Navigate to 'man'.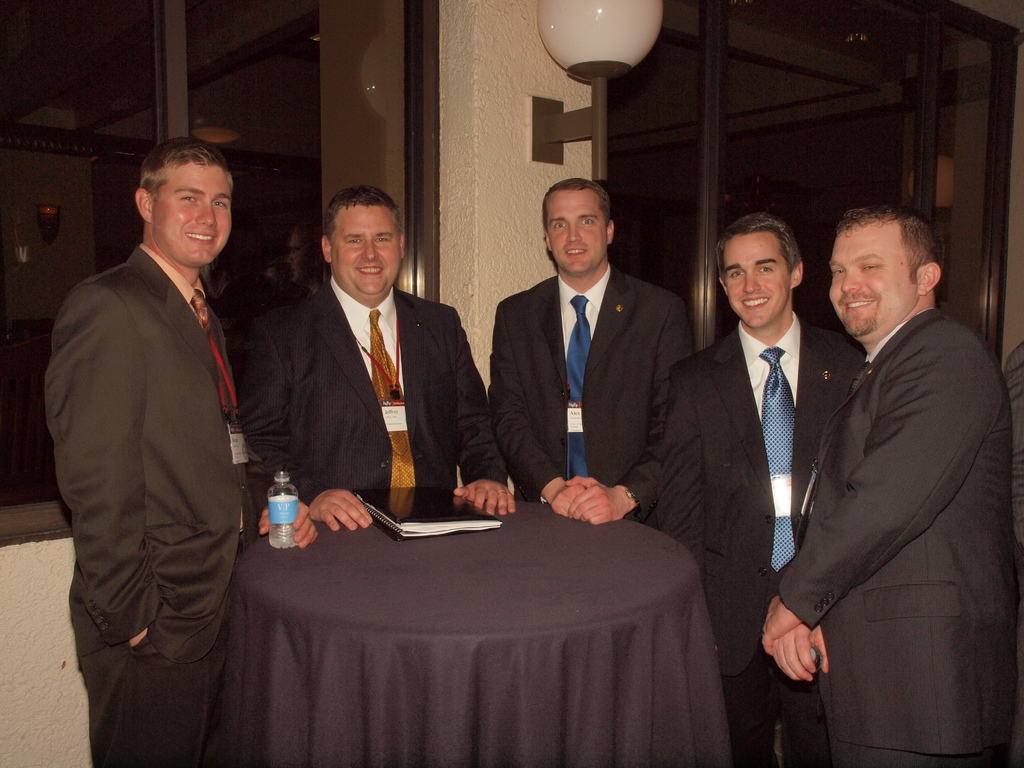
Navigation target: [left=51, top=134, right=248, bottom=767].
